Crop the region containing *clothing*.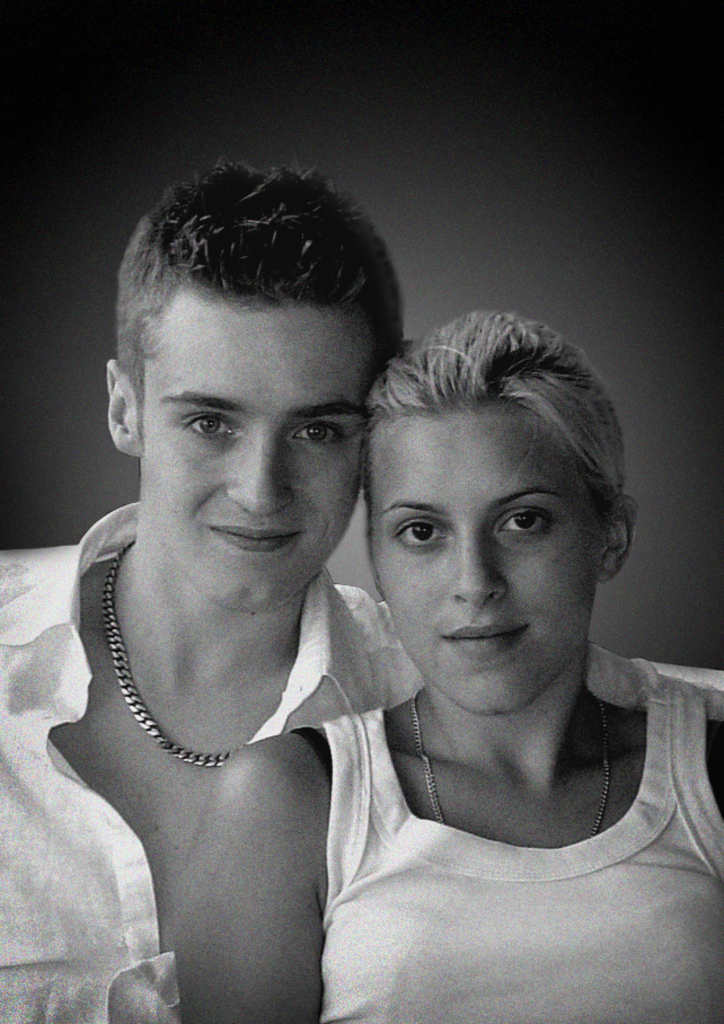
Crop region: [0, 493, 425, 1023].
